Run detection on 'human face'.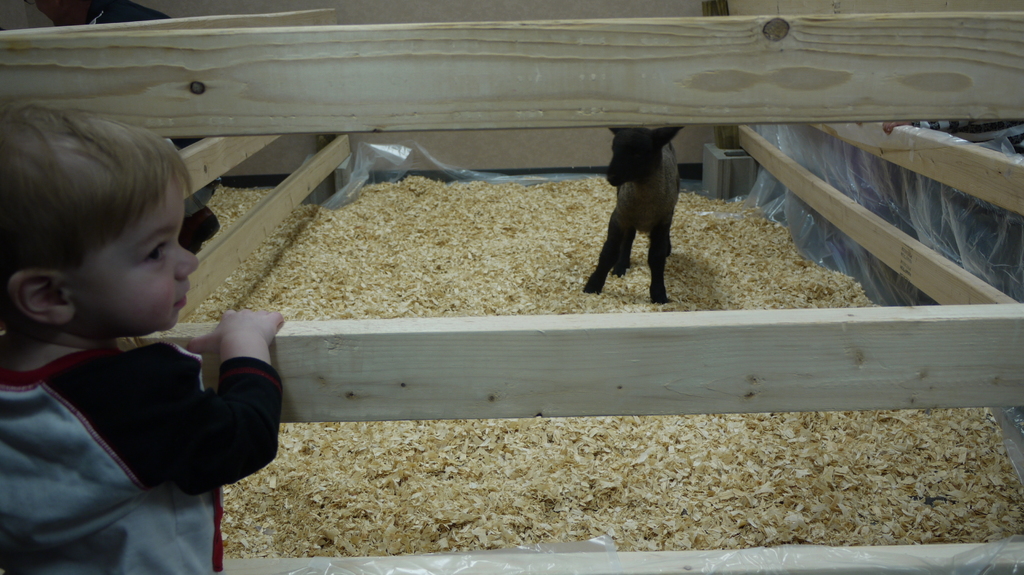
Result: [68,177,200,333].
